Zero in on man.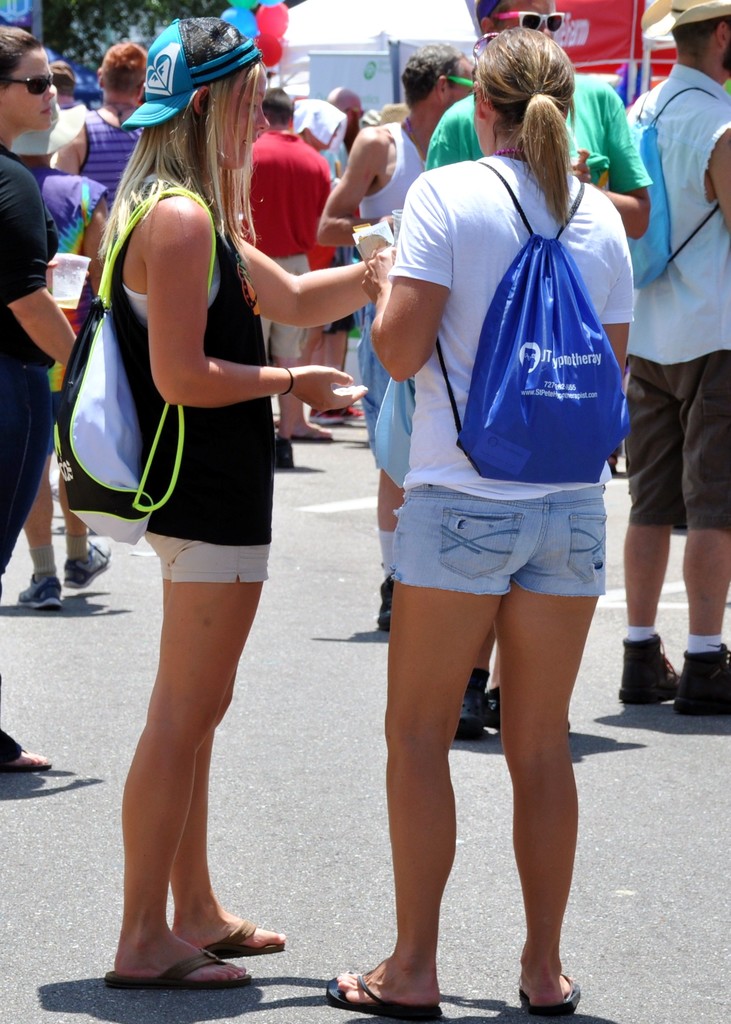
Zeroed in: box(27, 43, 195, 610).
